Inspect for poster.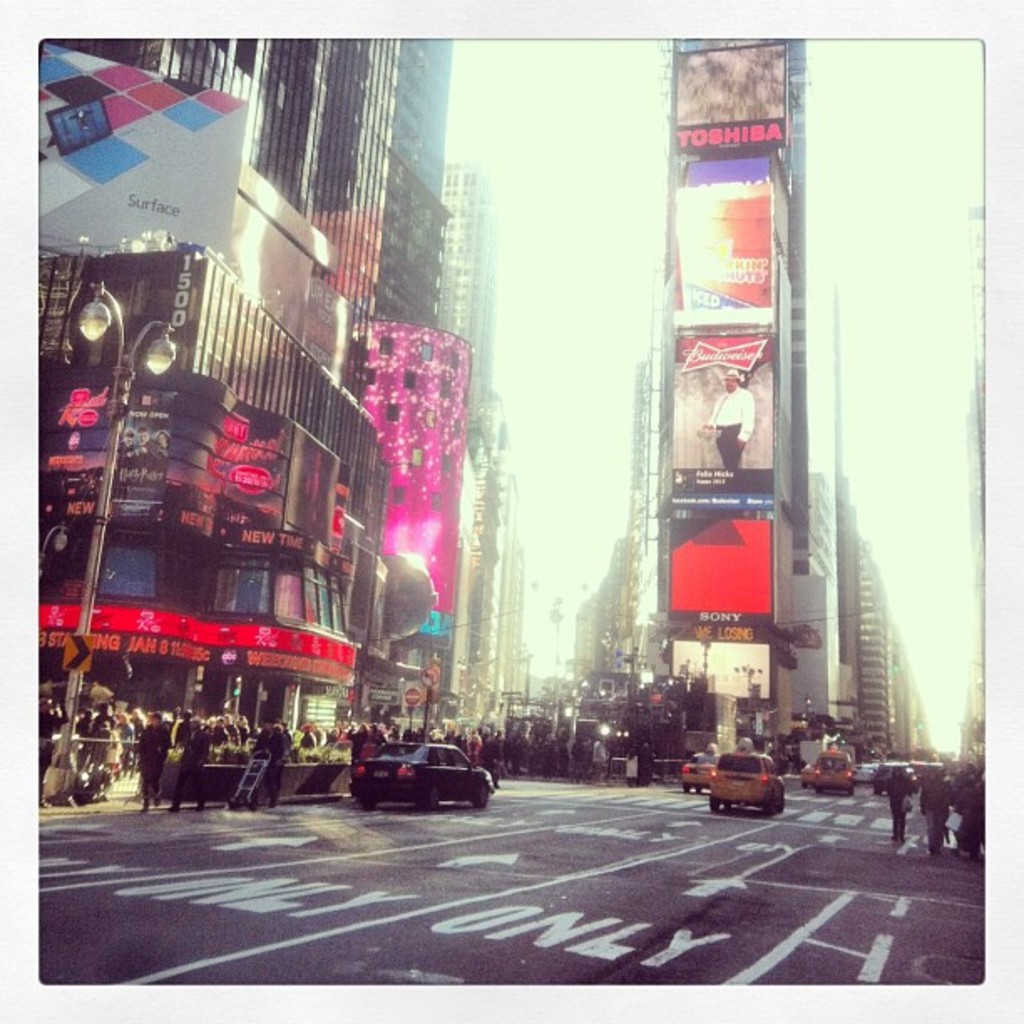
Inspection: detection(668, 509, 780, 632).
